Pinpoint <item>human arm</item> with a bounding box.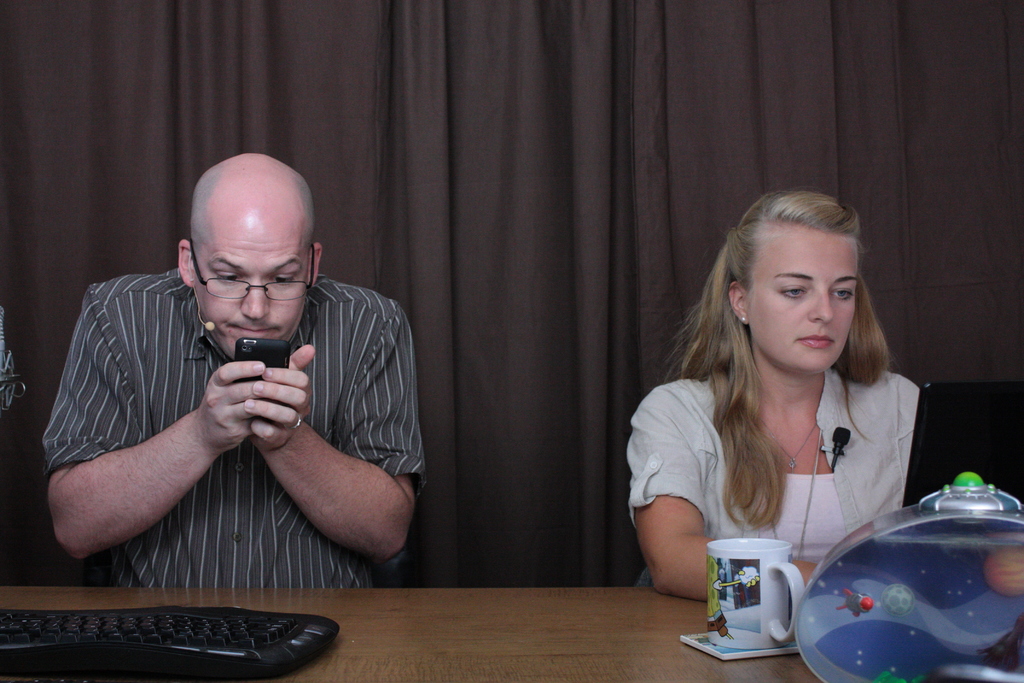
bbox=[637, 370, 832, 605].
